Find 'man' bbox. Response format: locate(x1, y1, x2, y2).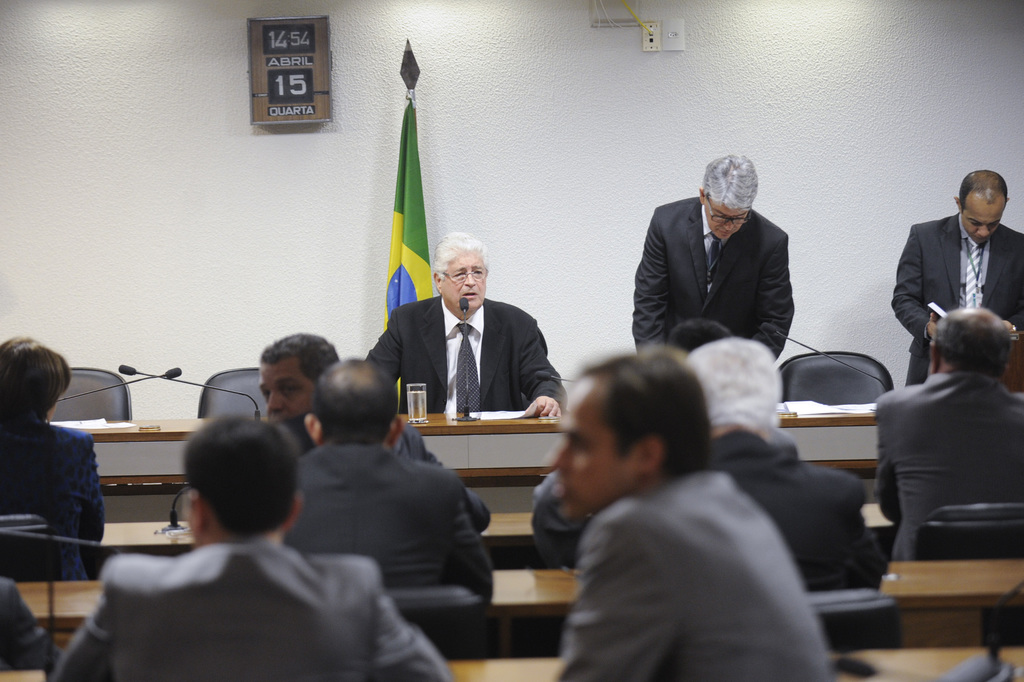
locate(687, 333, 886, 588).
